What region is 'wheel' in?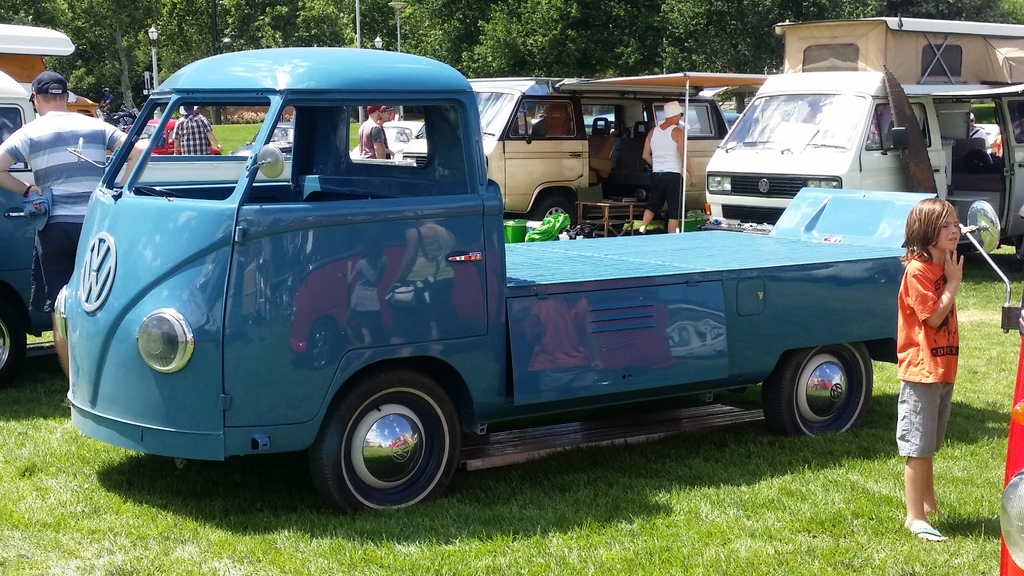
<bbox>762, 344, 879, 432</bbox>.
